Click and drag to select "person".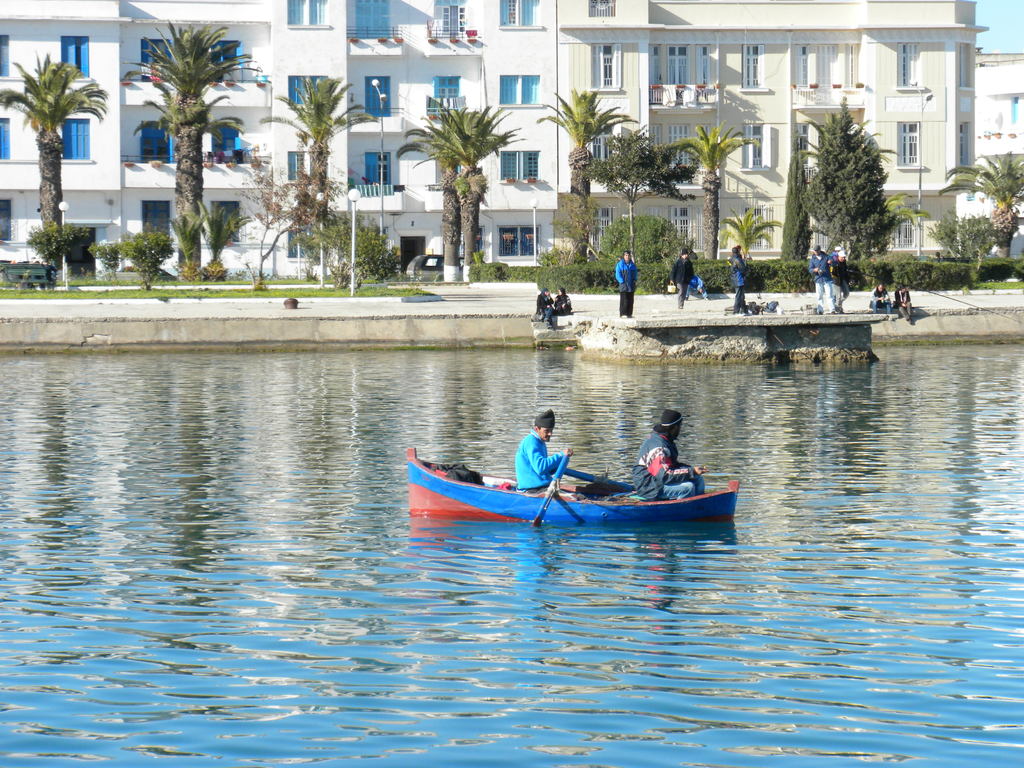
Selection: x1=514 y1=408 x2=573 y2=500.
